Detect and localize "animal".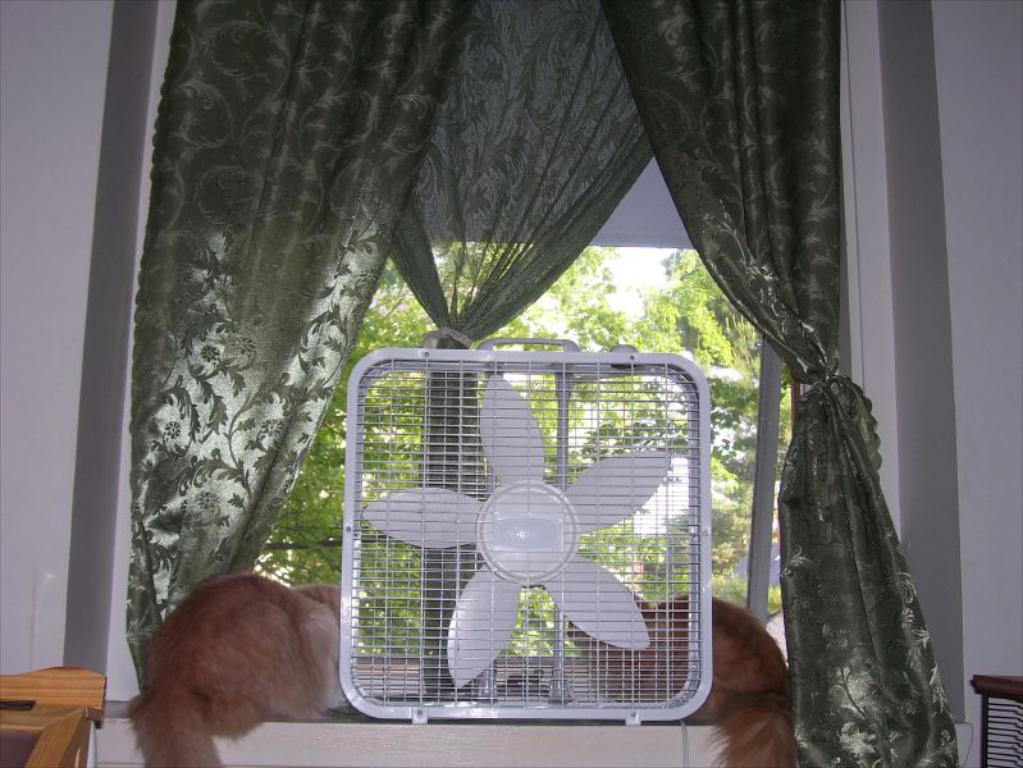
Localized at (left=567, top=585, right=808, bottom=765).
